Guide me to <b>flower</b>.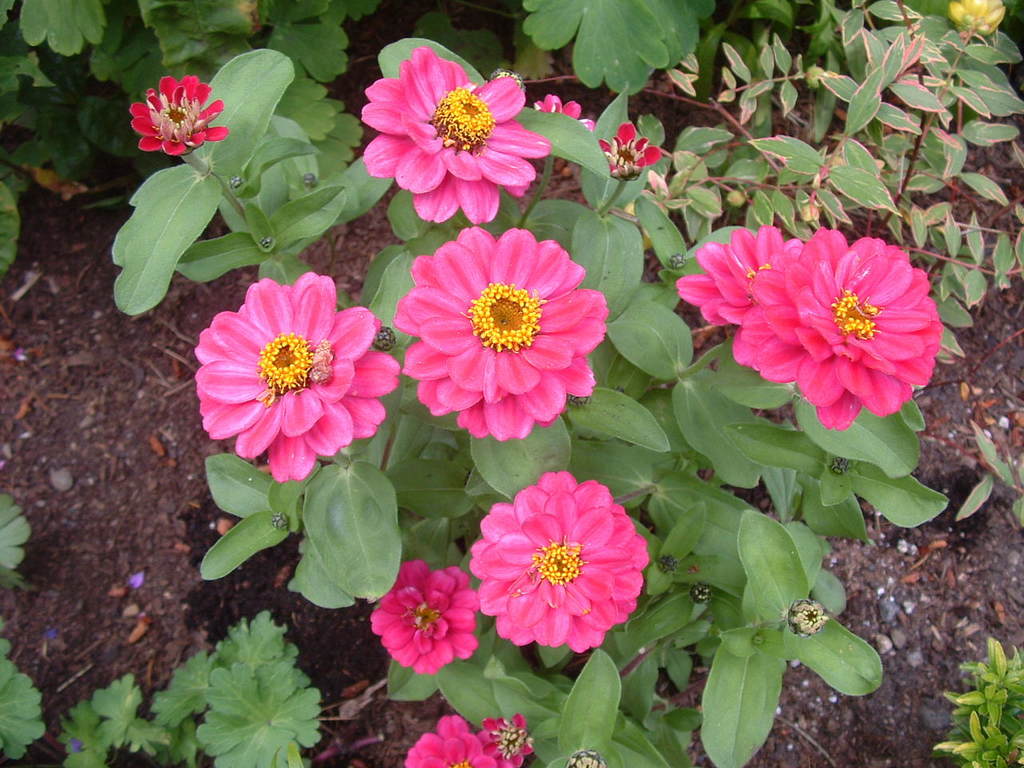
Guidance: left=598, top=122, right=666, bottom=176.
